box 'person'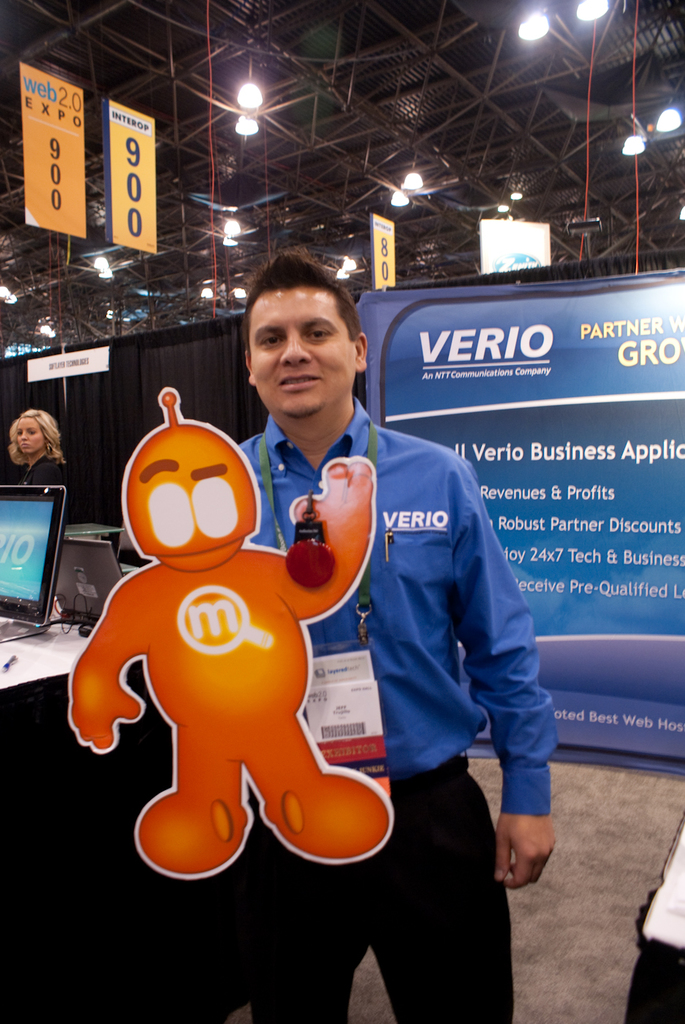
pyautogui.locateOnScreen(182, 241, 566, 1023)
